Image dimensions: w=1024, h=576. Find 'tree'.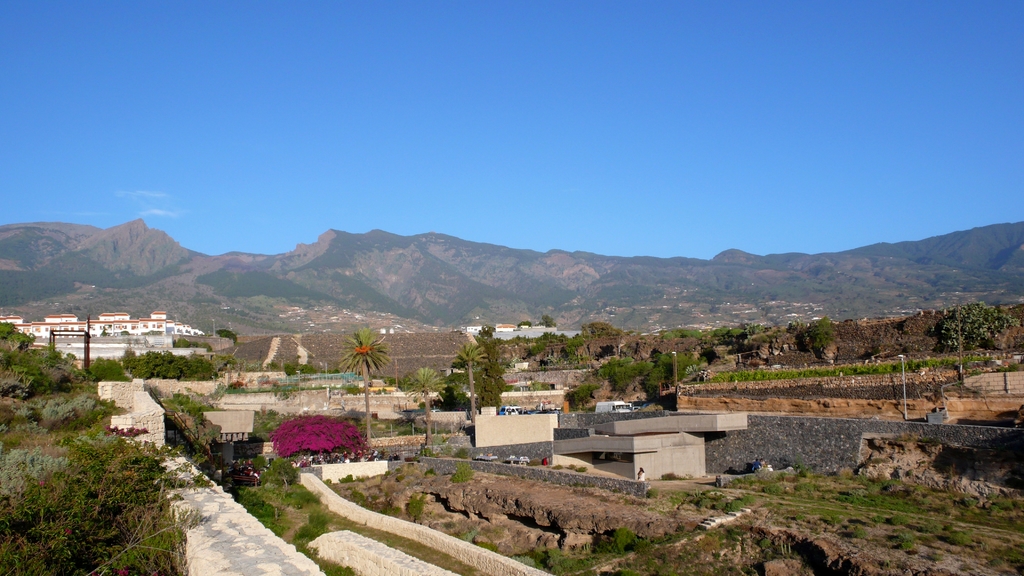
select_region(252, 461, 309, 526).
